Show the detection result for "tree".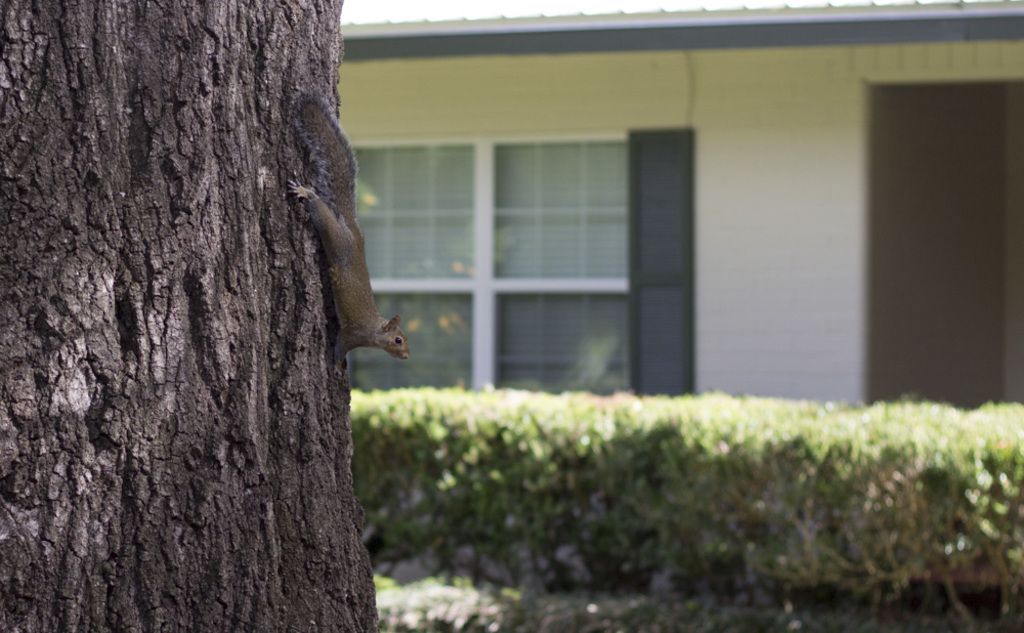
1/6/375/630.
